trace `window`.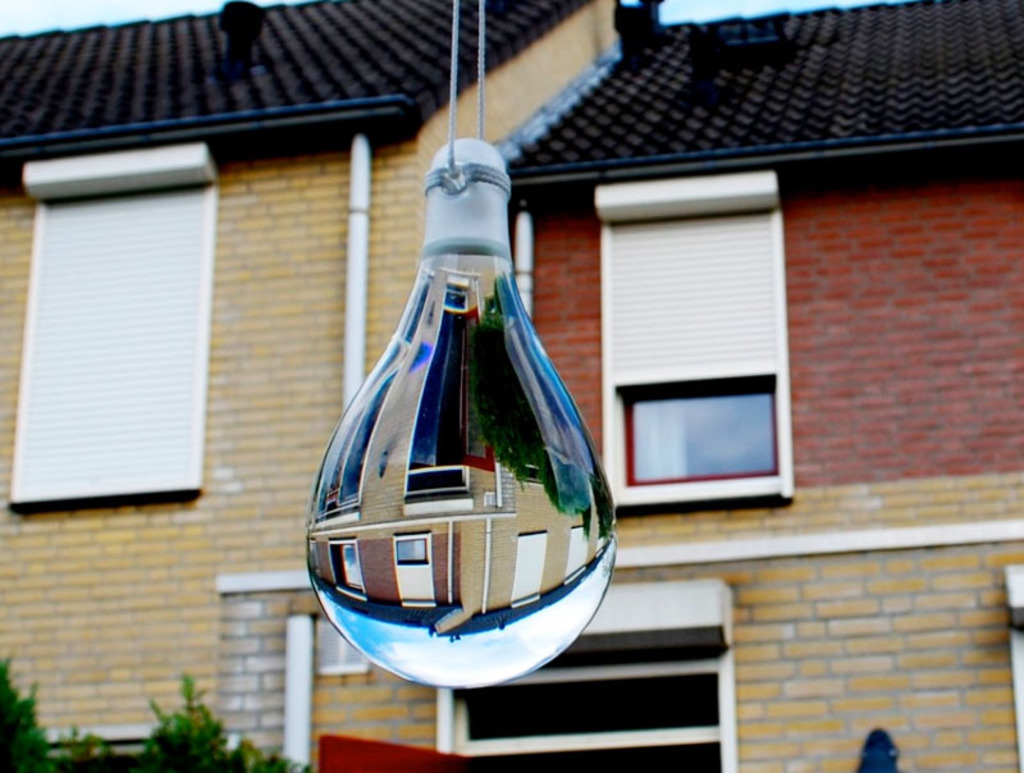
Traced to Rect(590, 127, 801, 523).
